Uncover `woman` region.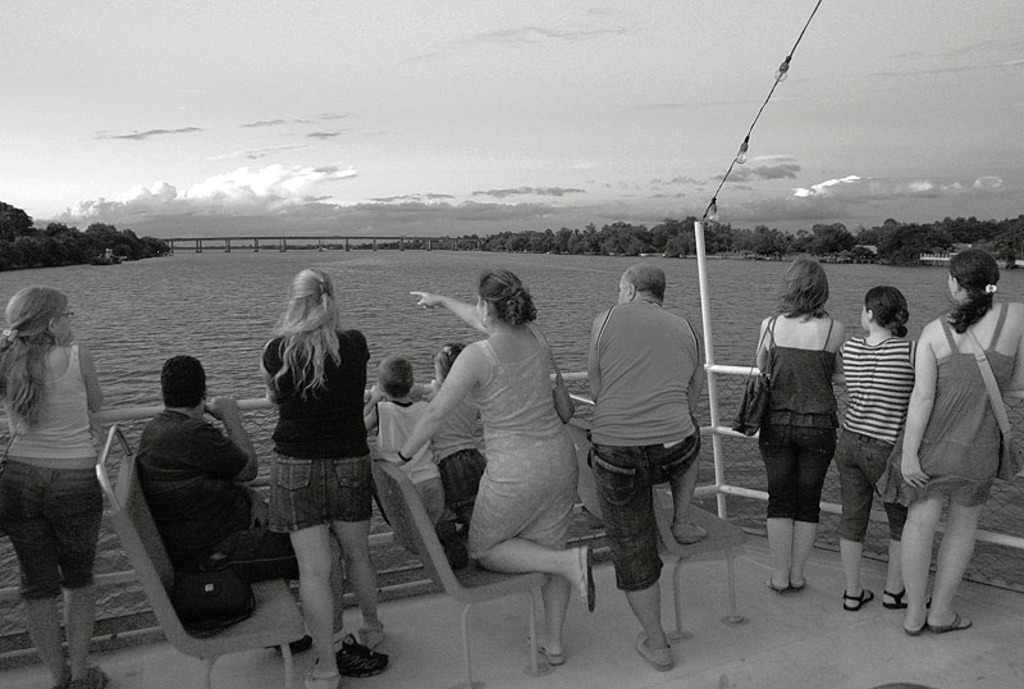
Uncovered: 879 243 1023 634.
